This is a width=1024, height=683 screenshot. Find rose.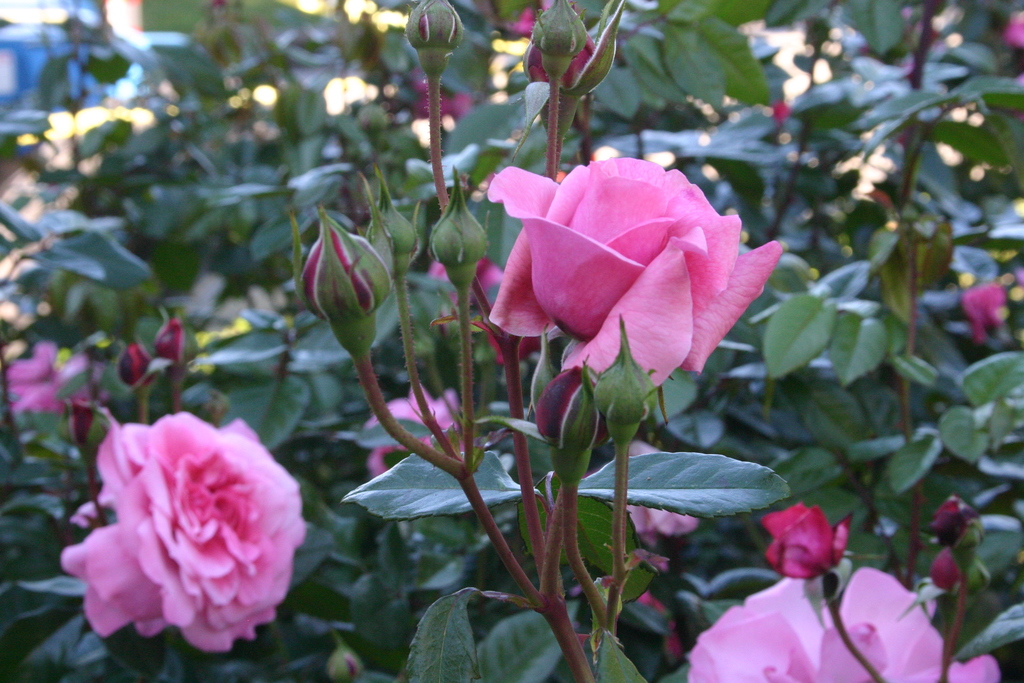
Bounding box: {"x1": 684, "y1": 564, "x2": 1004, "y2": 682}.
